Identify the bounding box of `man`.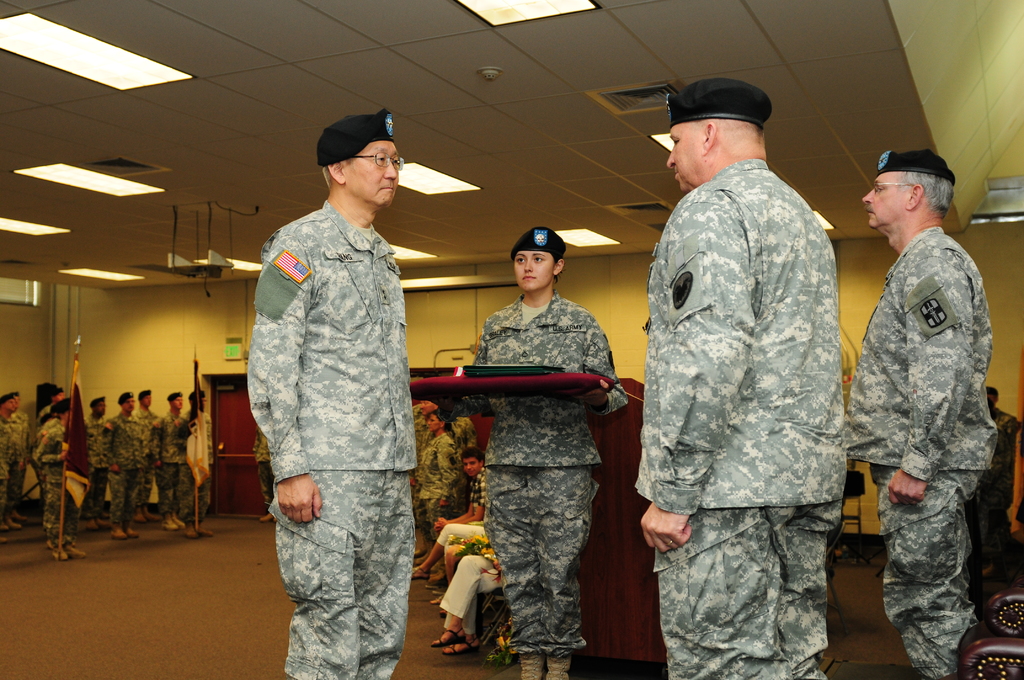
left=100, top=391, right=146, bottom=542.
